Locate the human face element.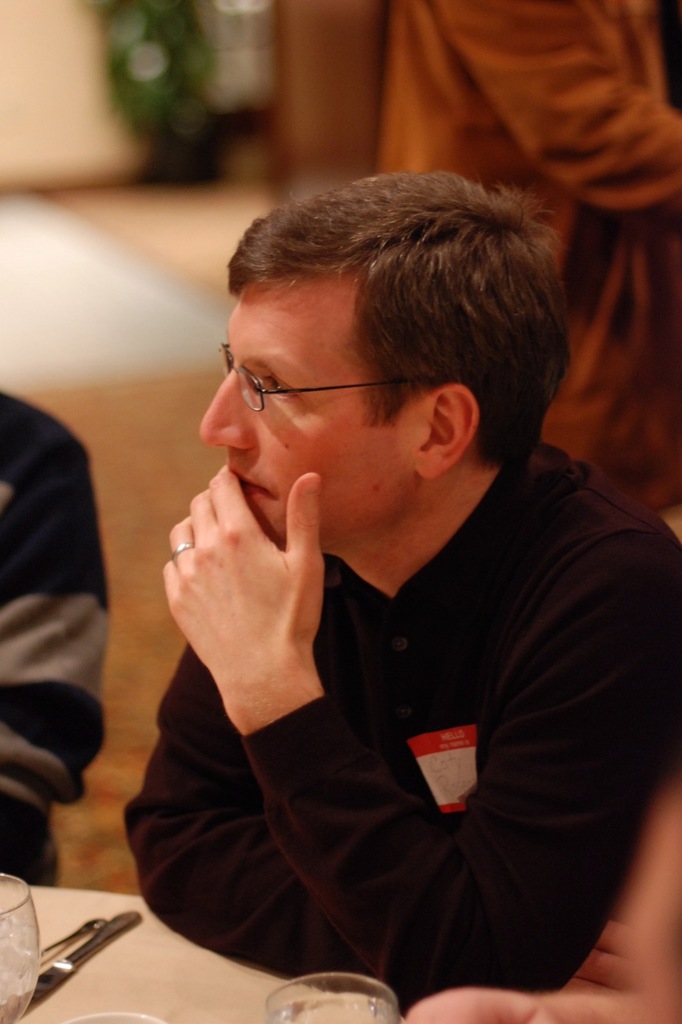
Element bbox: box=[194, 274, 420, 556].
